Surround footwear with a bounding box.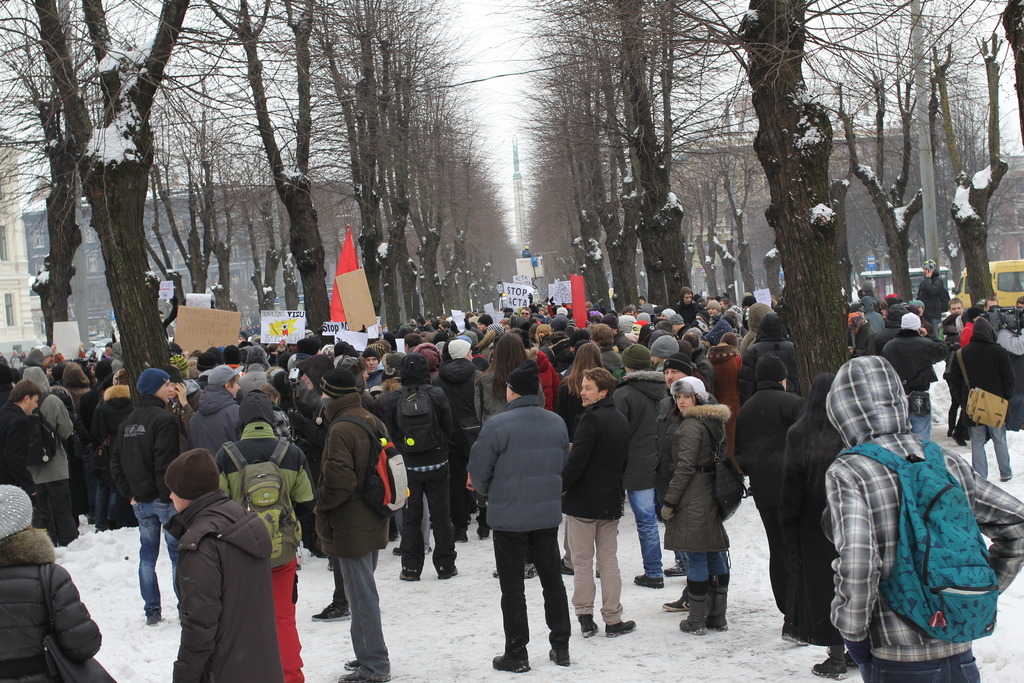
pyautogui.locateOnScreen(813, 649, 851, 679).
